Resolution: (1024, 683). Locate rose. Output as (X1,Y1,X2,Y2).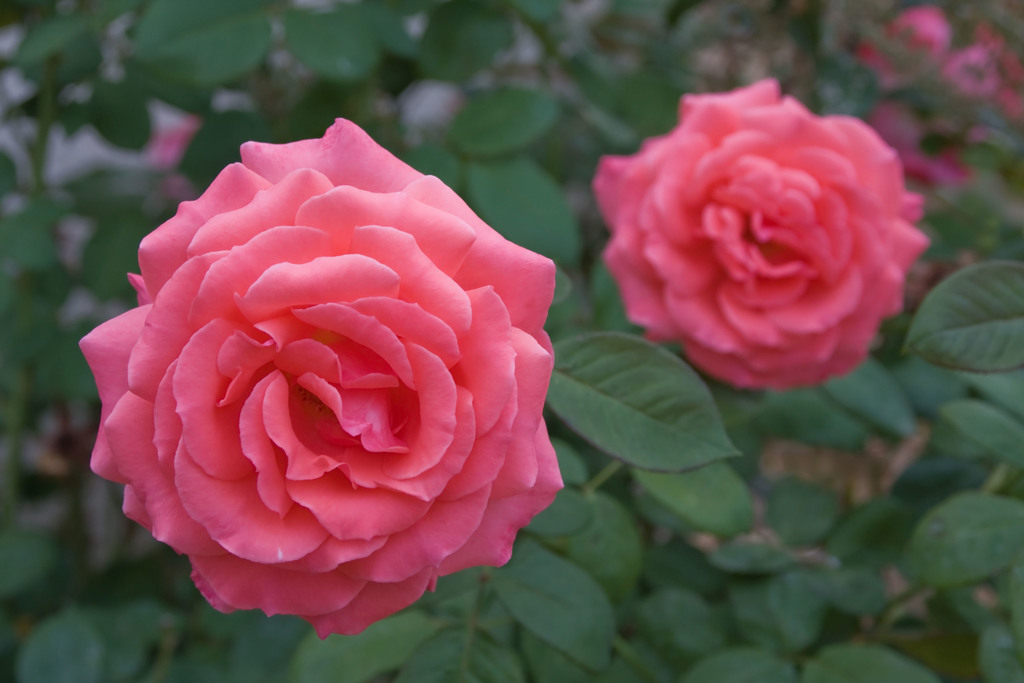
(76,115,566,642).
